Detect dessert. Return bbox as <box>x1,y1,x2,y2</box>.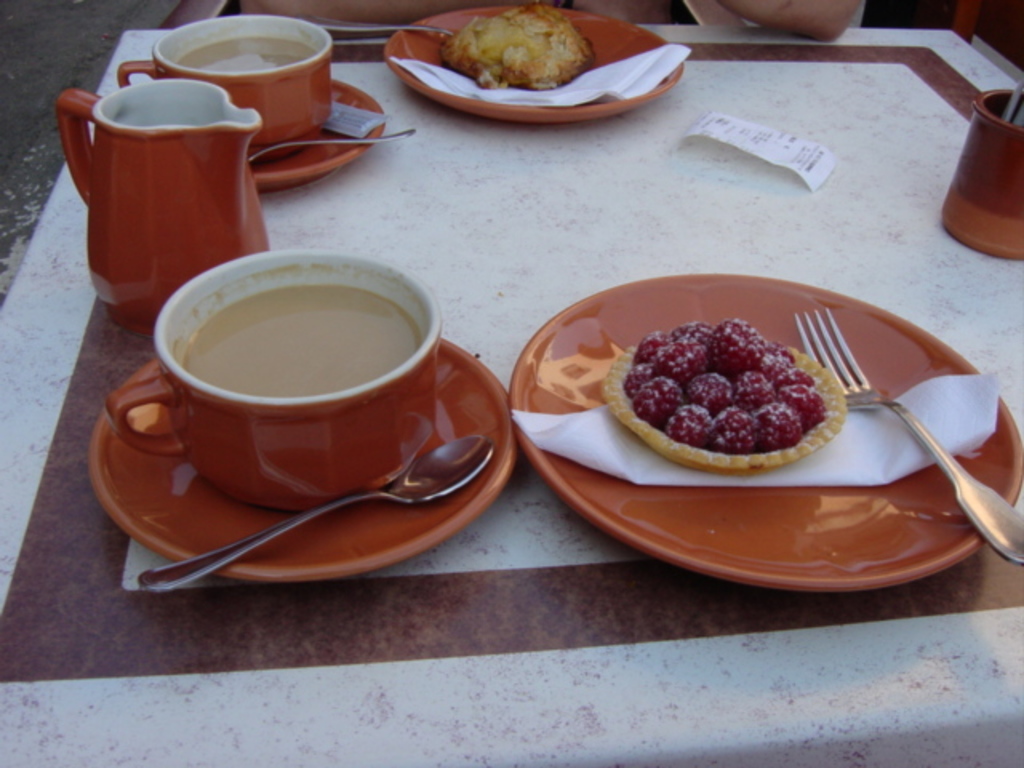
<box>442,8,587,83</box>.
